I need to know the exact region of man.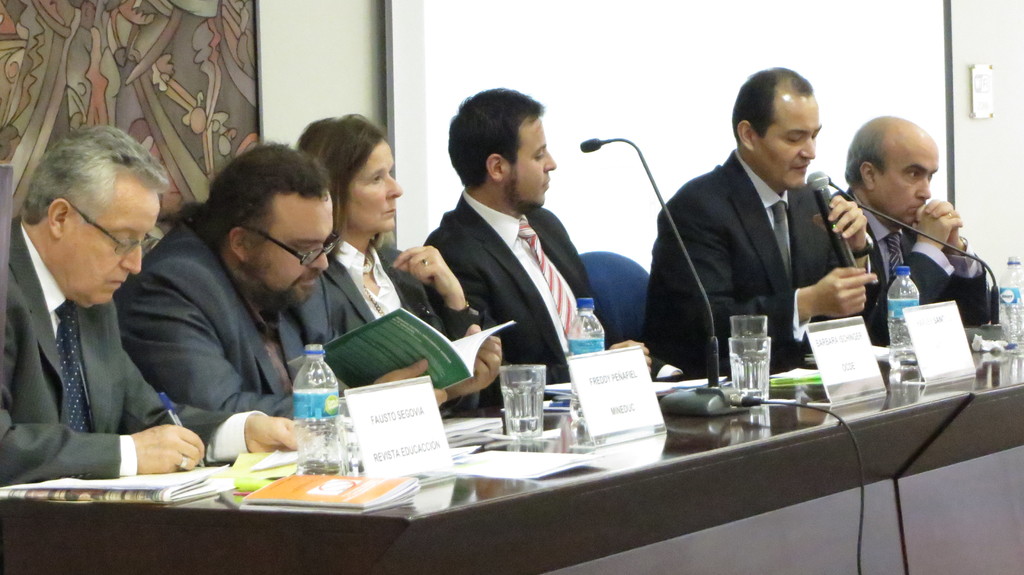
Region: detection(109, 136, 504, 421).
